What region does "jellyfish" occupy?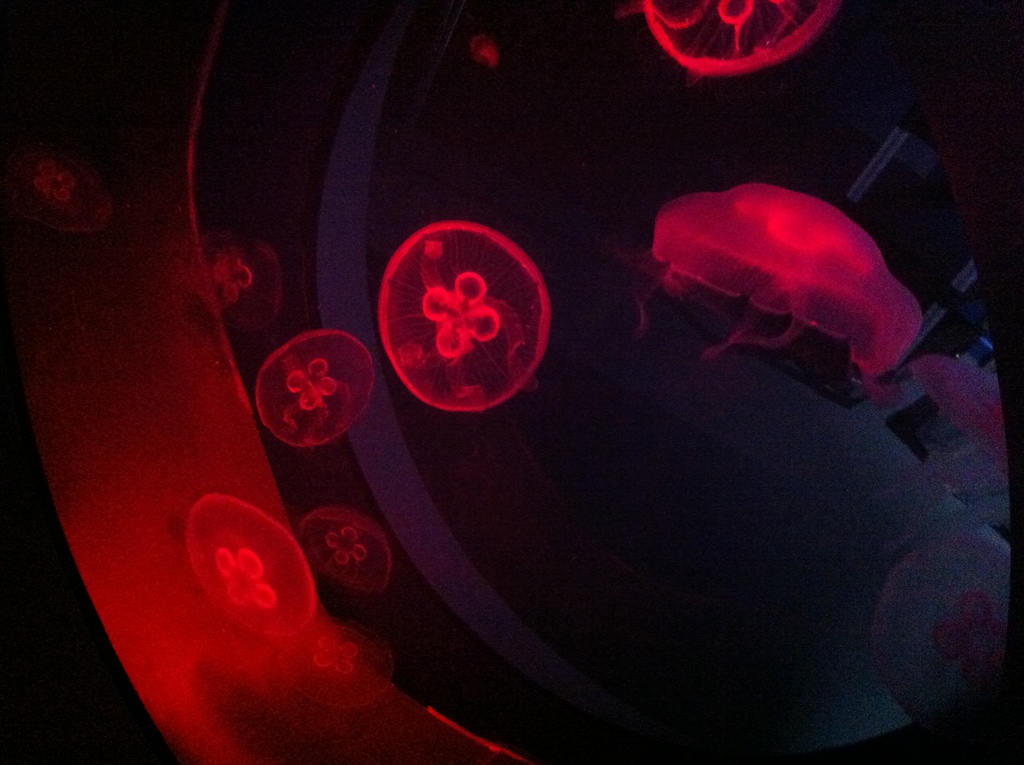
(192, 229, 279, 329).
